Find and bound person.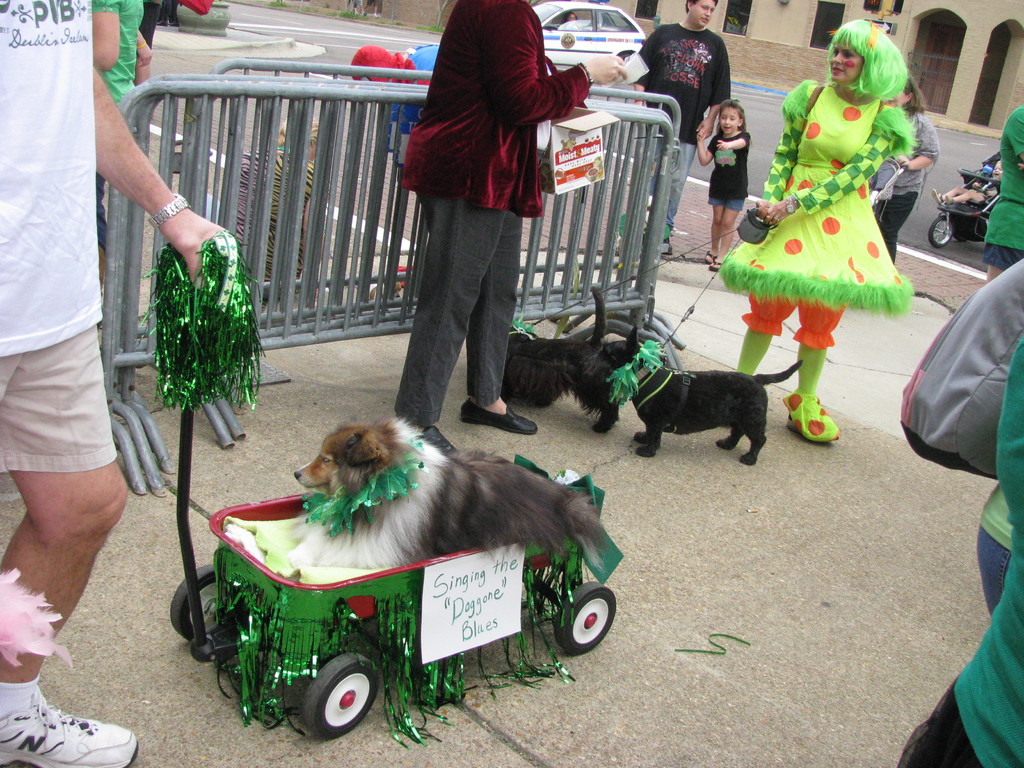
Bound: 630/0/728/253.
